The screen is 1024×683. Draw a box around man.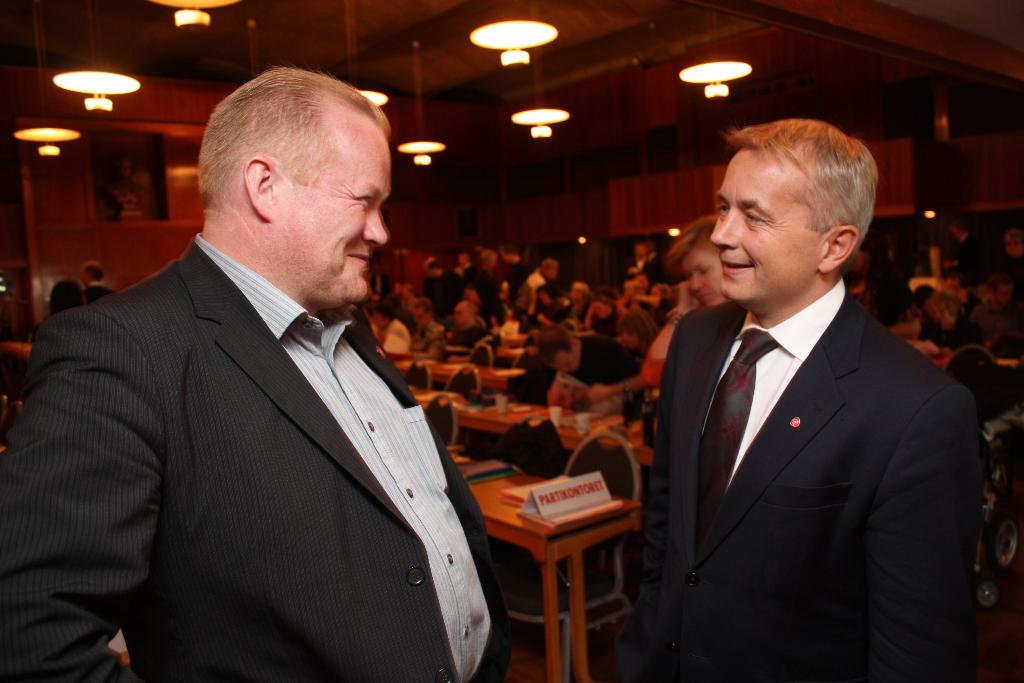
<box>458,245,506,322</box>.
